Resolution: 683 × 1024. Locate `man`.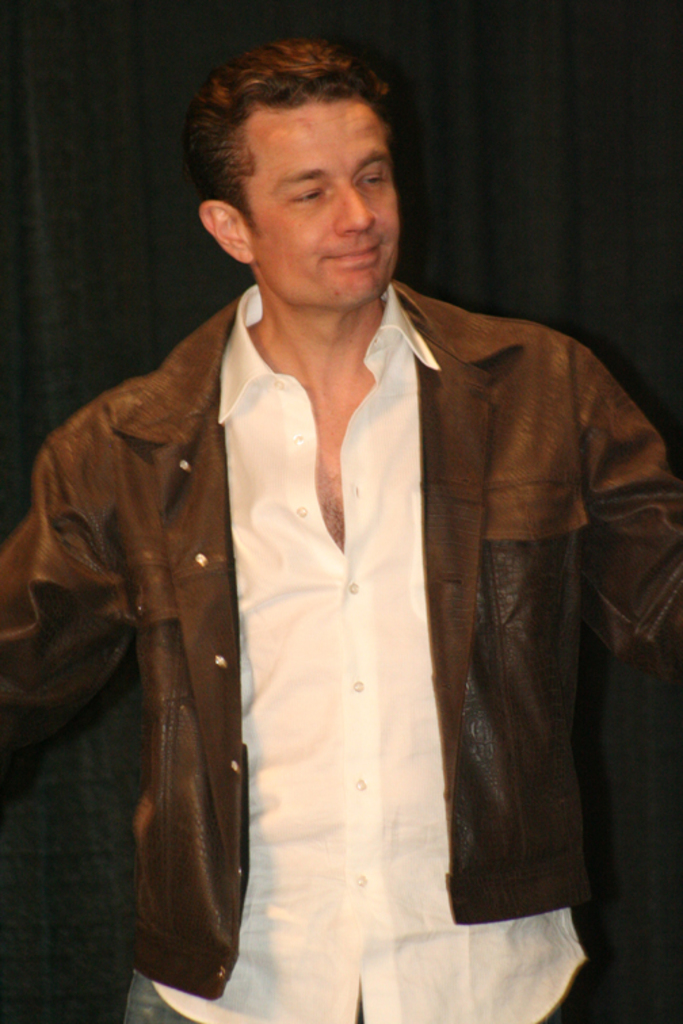
crop(53, 50, 649, 989).
